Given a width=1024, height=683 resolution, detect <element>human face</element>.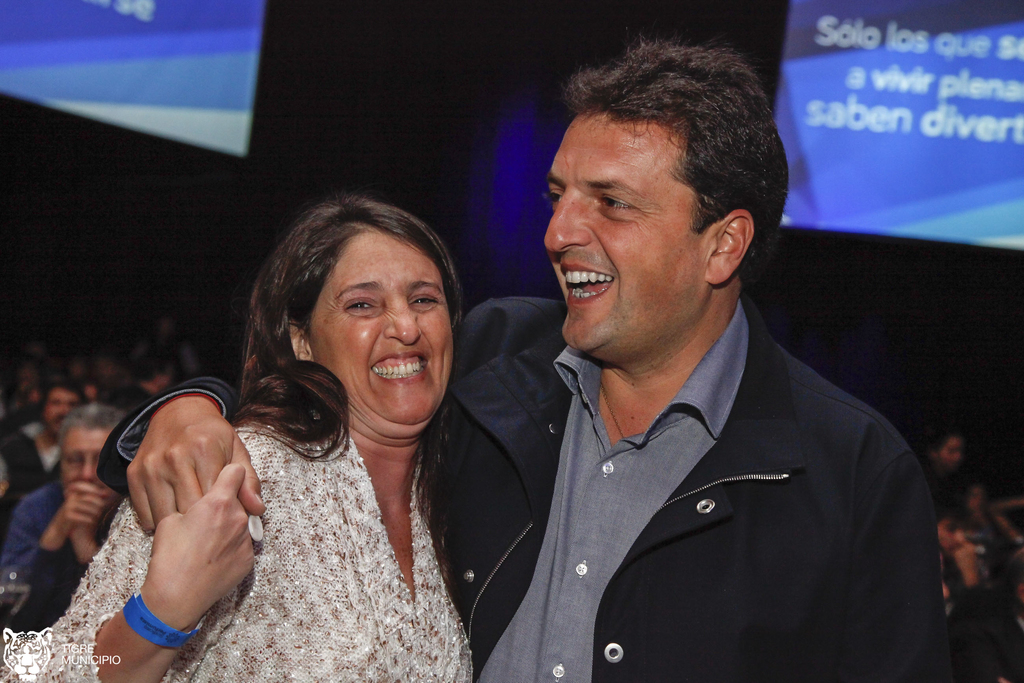
307, 225, 455, 427.
